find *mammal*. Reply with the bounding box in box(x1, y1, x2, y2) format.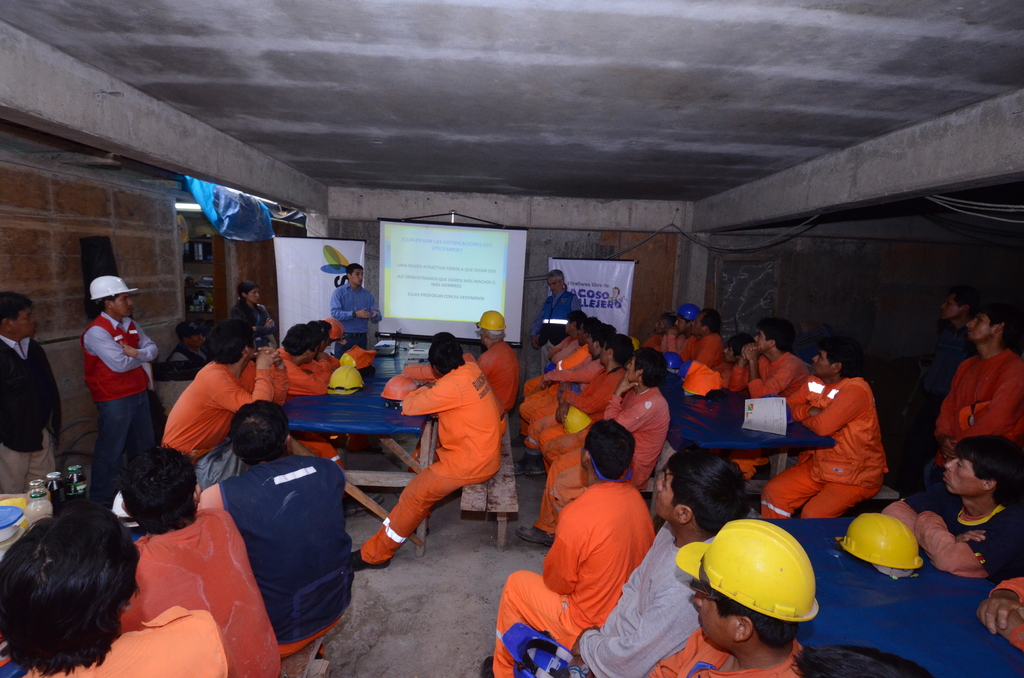
box(0, 512, 230, 677).
